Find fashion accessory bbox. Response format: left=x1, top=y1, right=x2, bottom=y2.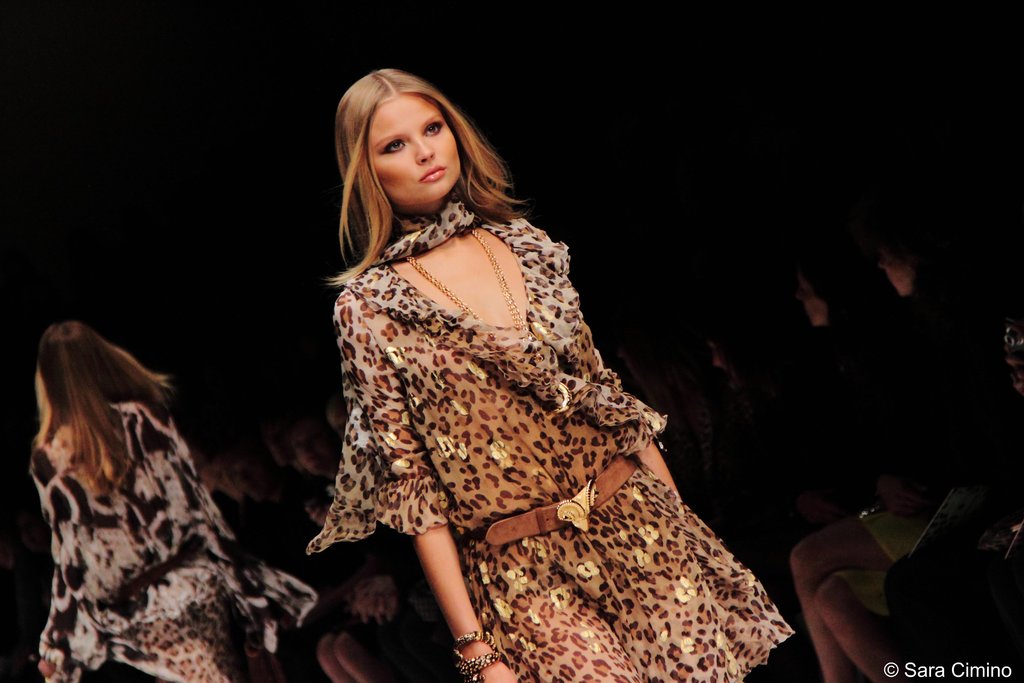
left=399, top=232, right=530, bottom=335.
